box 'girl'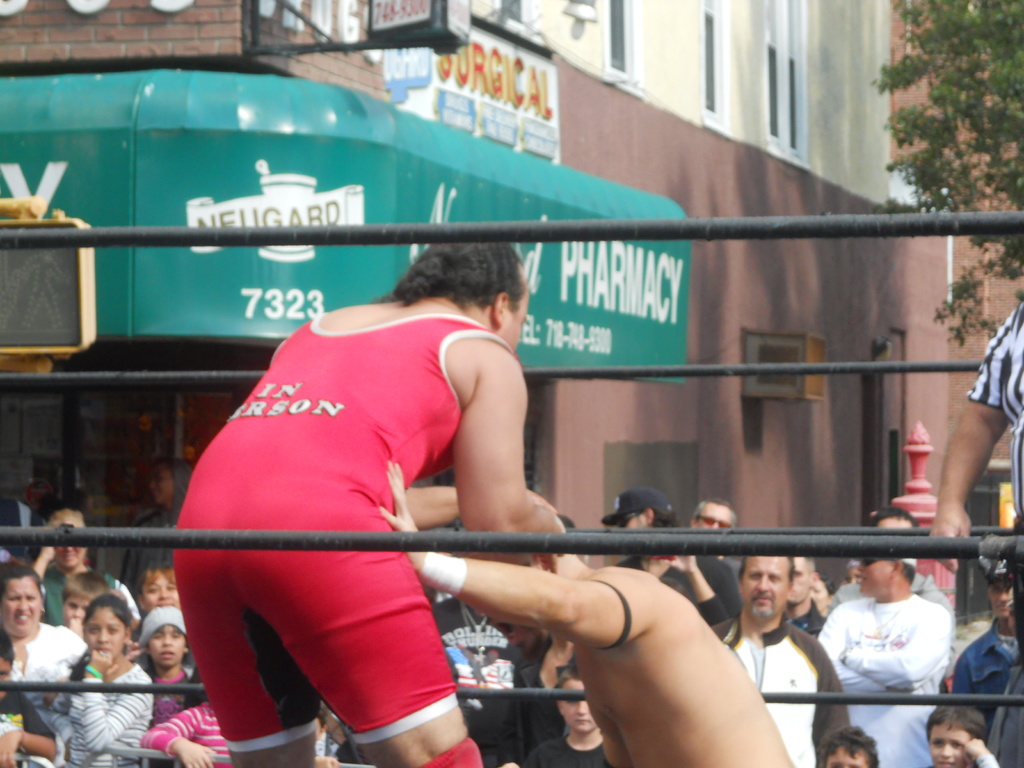
x1=45, y1=595, x2=148, y2=767
